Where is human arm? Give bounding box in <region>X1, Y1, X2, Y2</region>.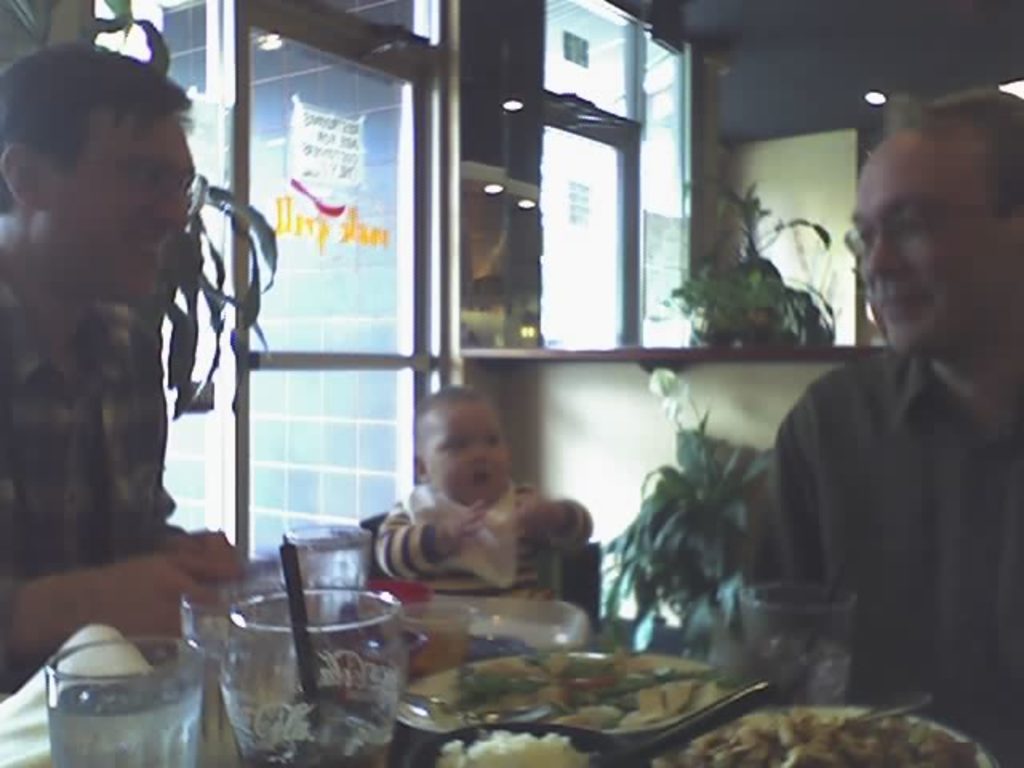
<region>154, 510, 246, 579</region>.
